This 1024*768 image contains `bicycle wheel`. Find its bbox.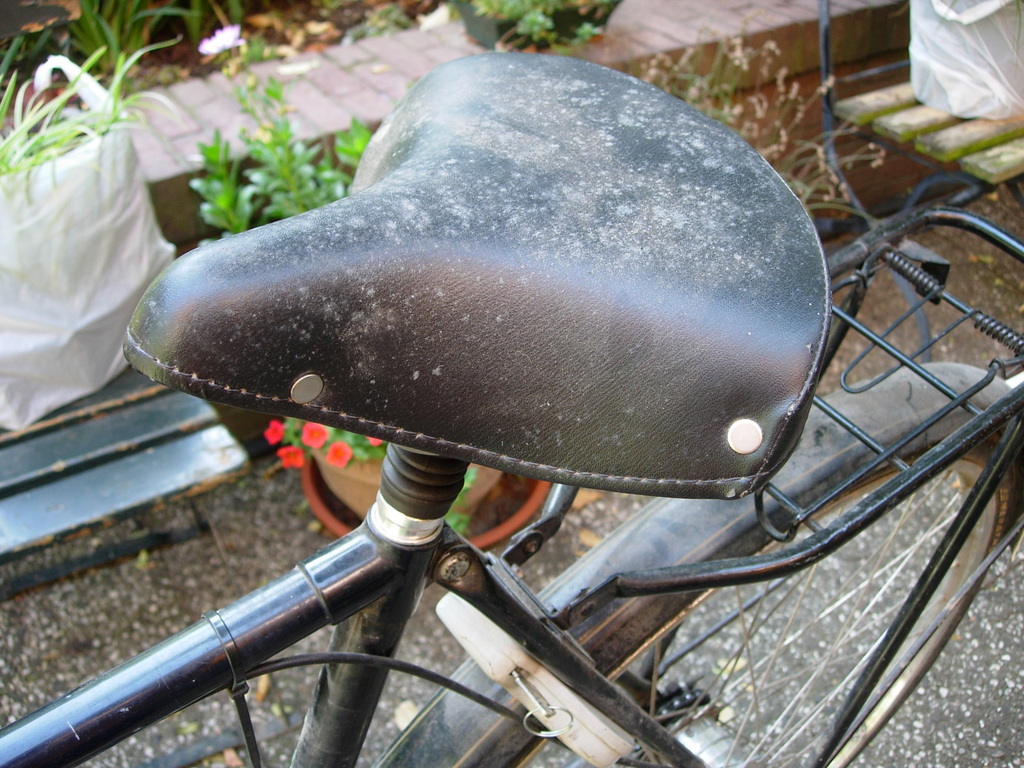
region(474, 420, 1023, 767).
